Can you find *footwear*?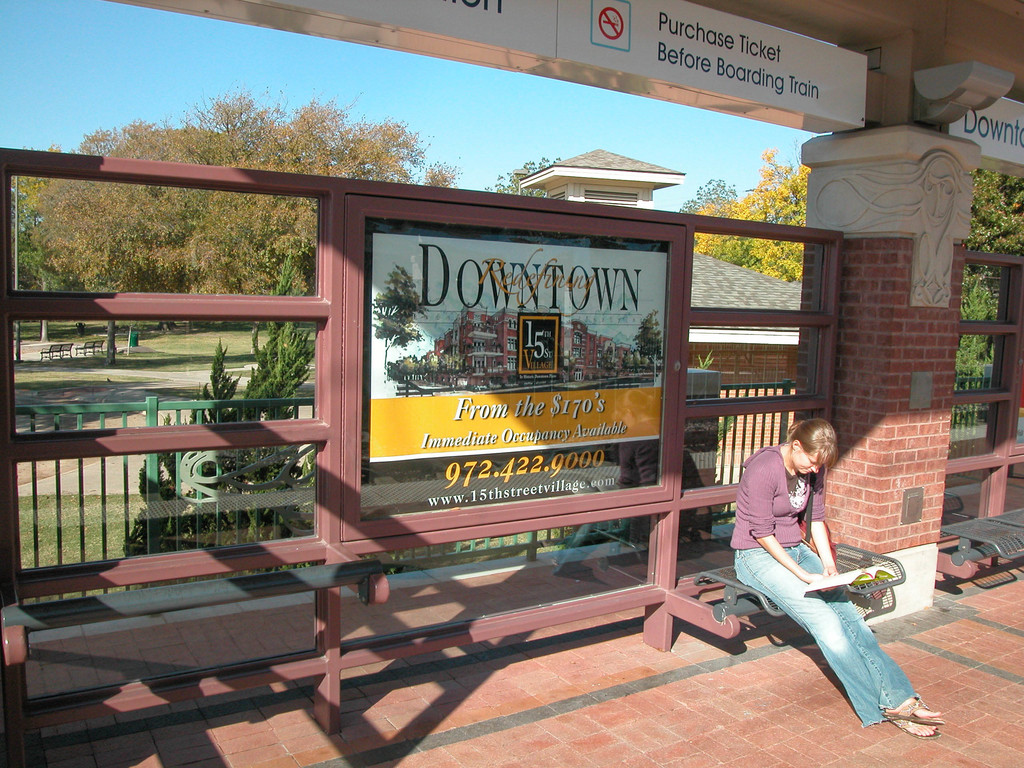
Yes, bounding box: region(879, 693, 949, 725).
